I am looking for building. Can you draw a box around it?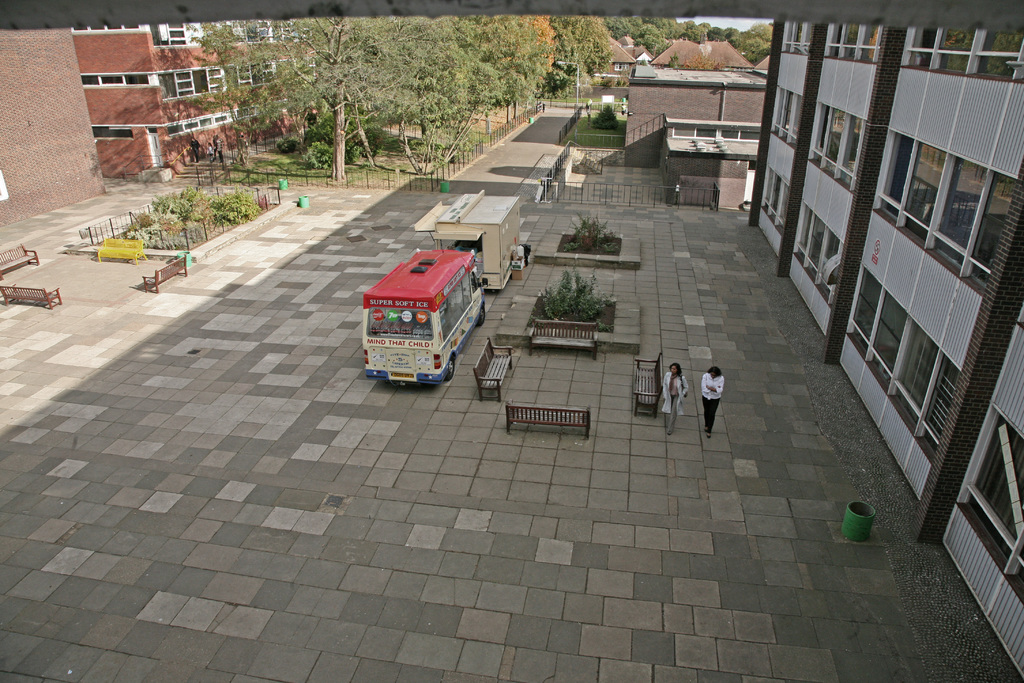
Sure, the bounding box is bbox(736, 12, 1022, 673).
